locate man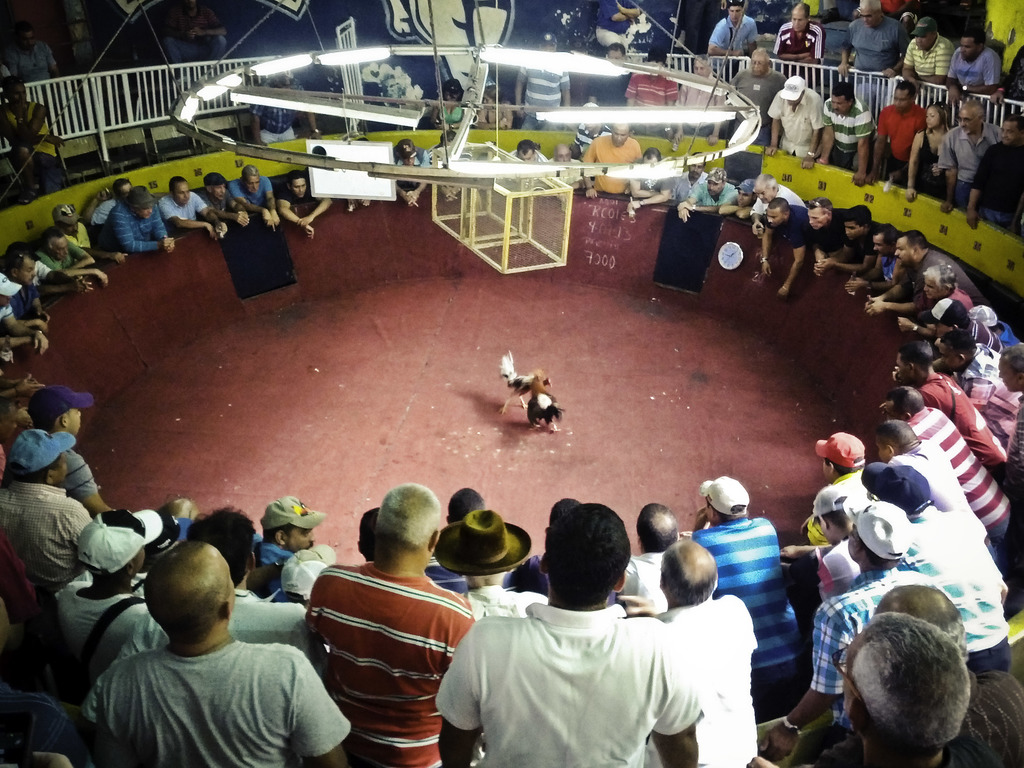
rect(732, 42, 813, 145)
